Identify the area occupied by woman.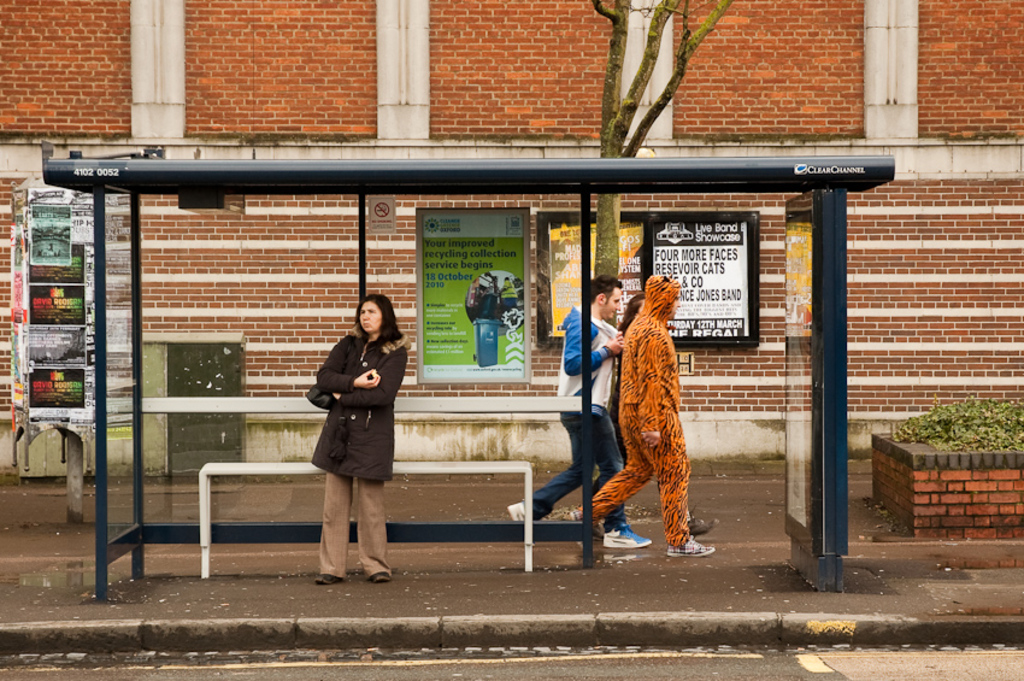
Area: [left=311, top=292, right=412, bottom=583].
